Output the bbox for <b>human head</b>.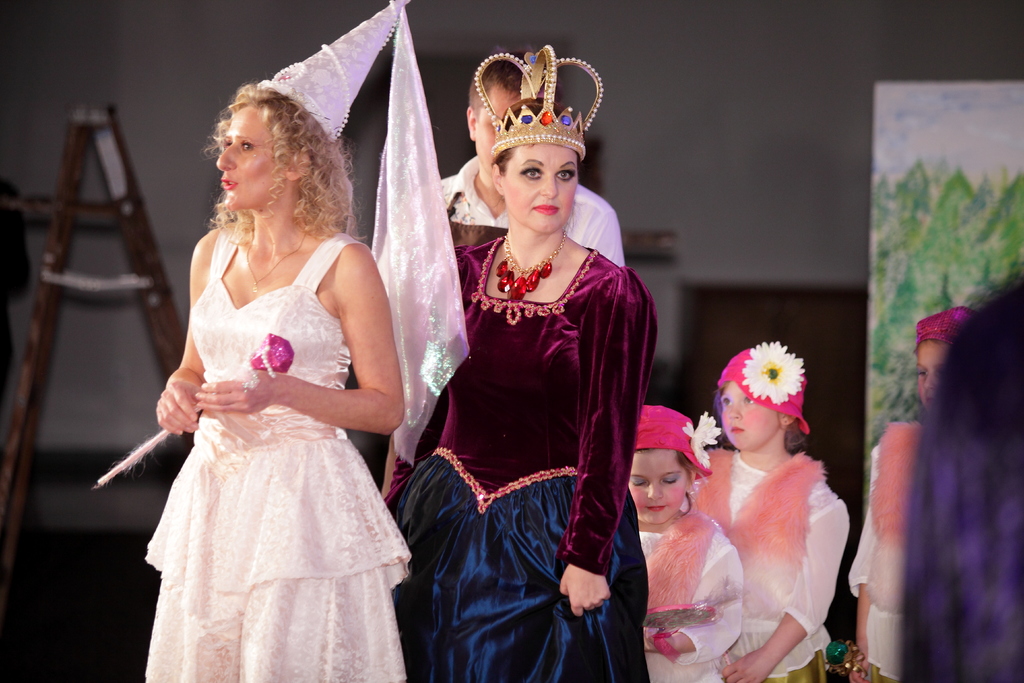
616,402,715,532.
